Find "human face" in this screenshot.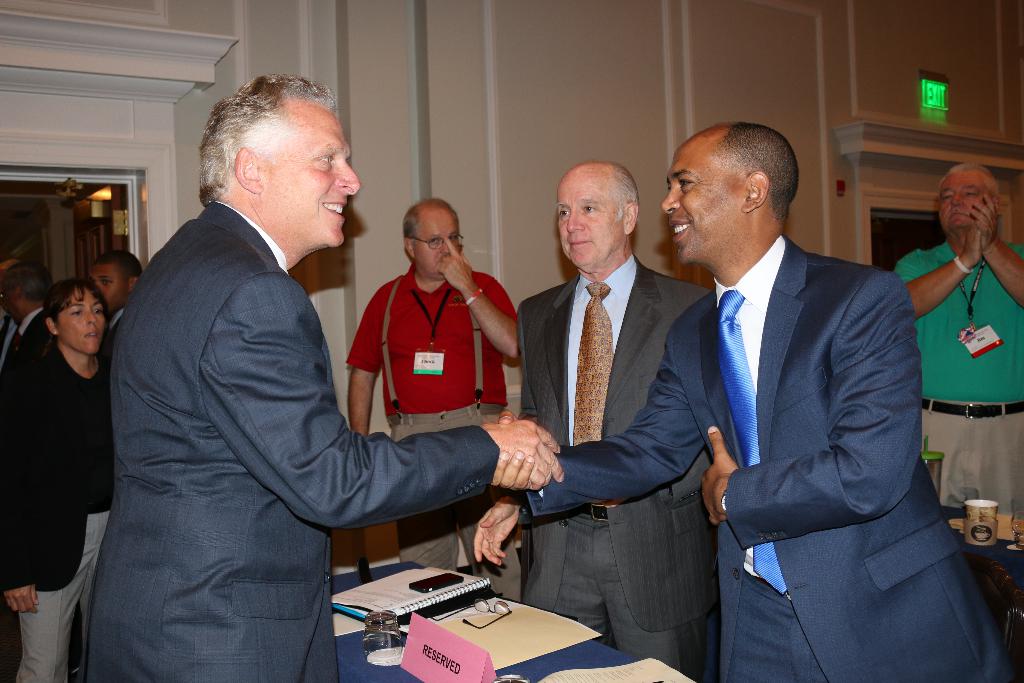
The bounding box for "human face" is <box>50,289,104,348</box>.
